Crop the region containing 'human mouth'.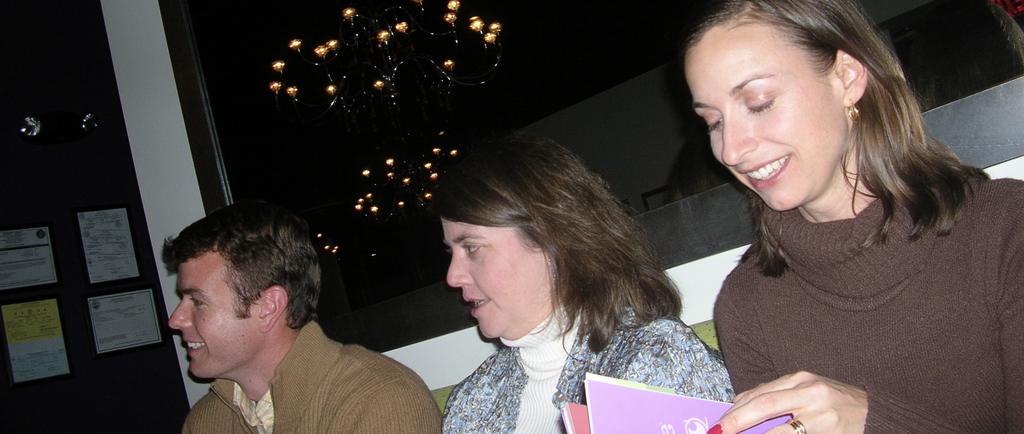
Crop region: locate(459, 296, 492, 319).
